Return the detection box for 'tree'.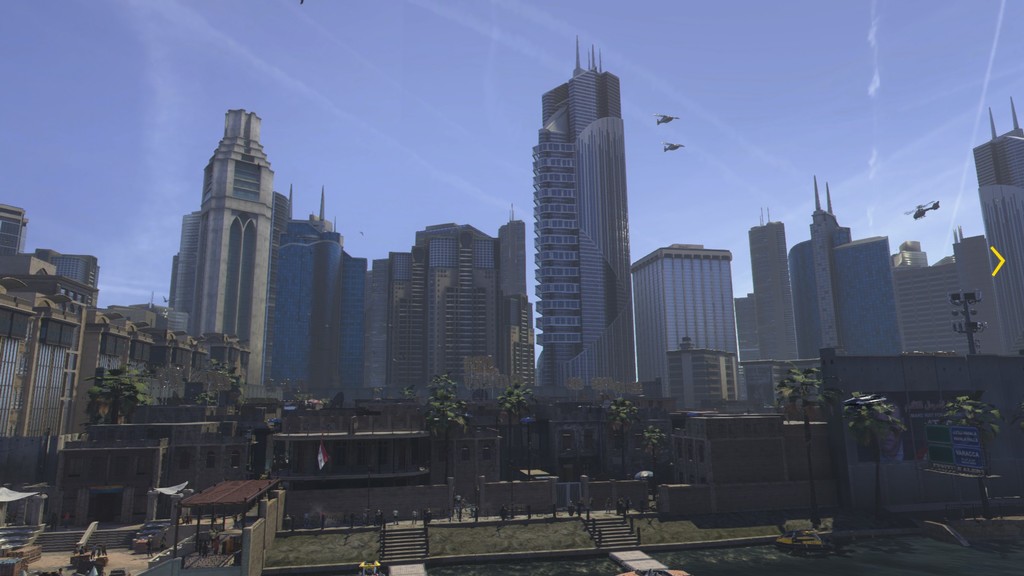
(left=607, top=395, right=634, bottom=486).
